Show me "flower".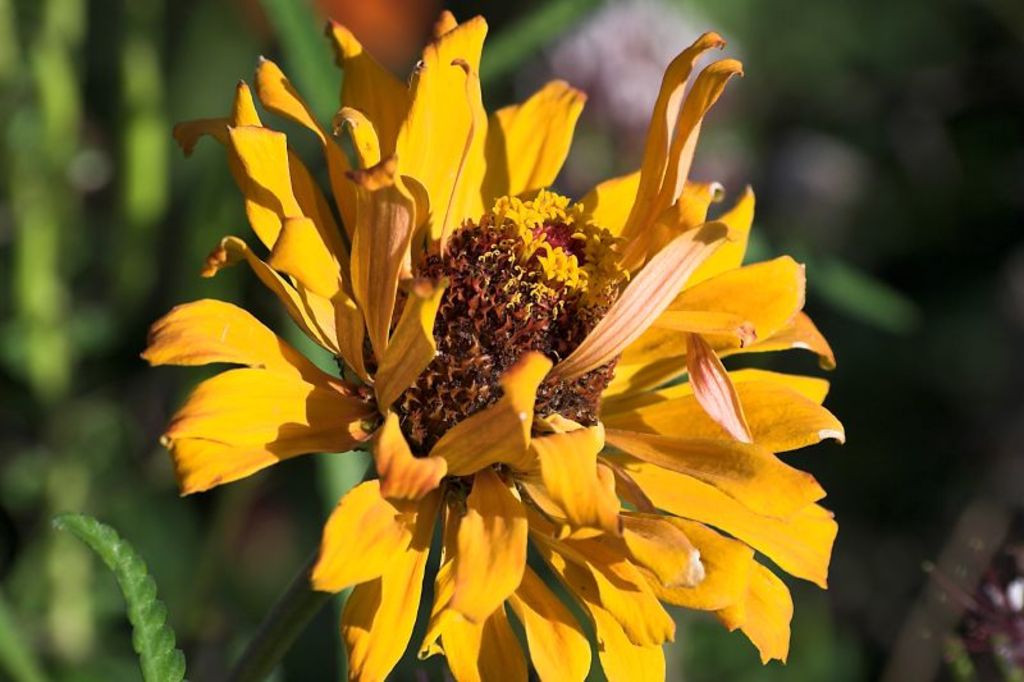
"flower" is here: region(141, 8, 845, 681).
